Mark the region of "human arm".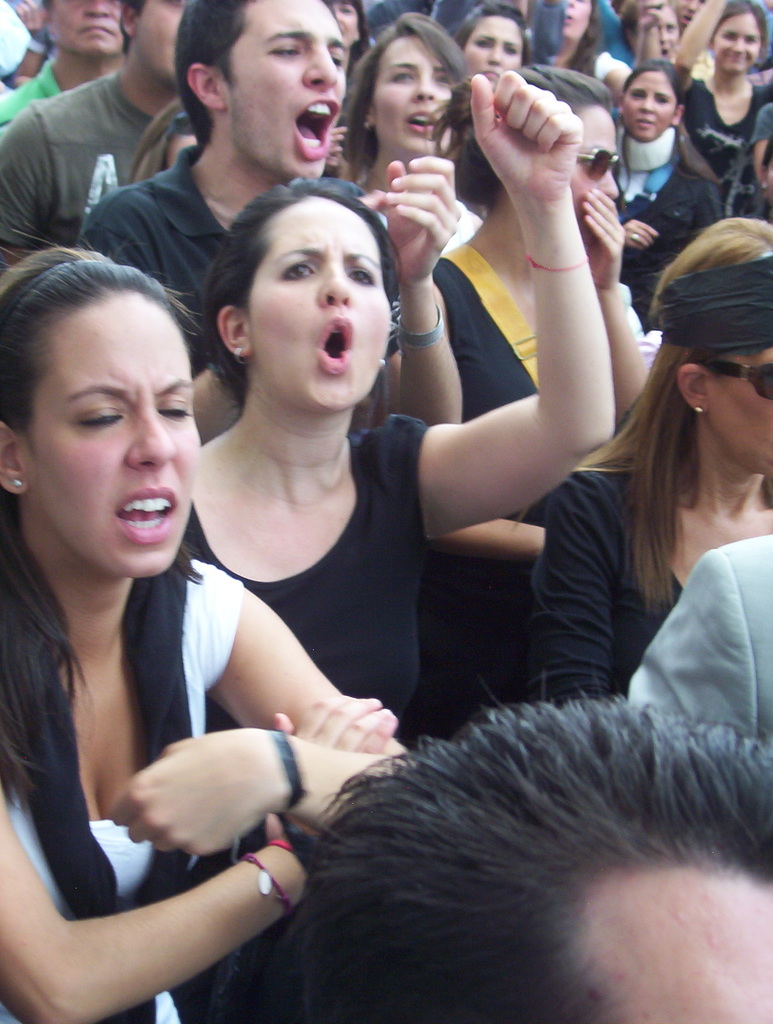
Region: left=106, top=562, right=219, bottom=867.
